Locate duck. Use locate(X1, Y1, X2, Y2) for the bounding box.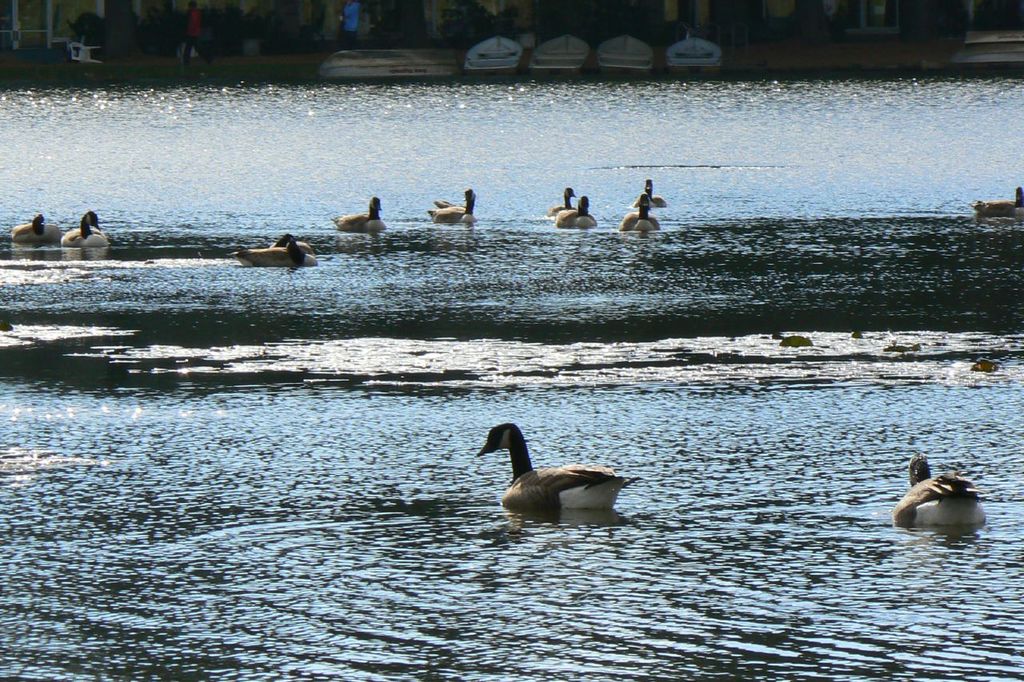
locate(66, 211, 111, 252).
